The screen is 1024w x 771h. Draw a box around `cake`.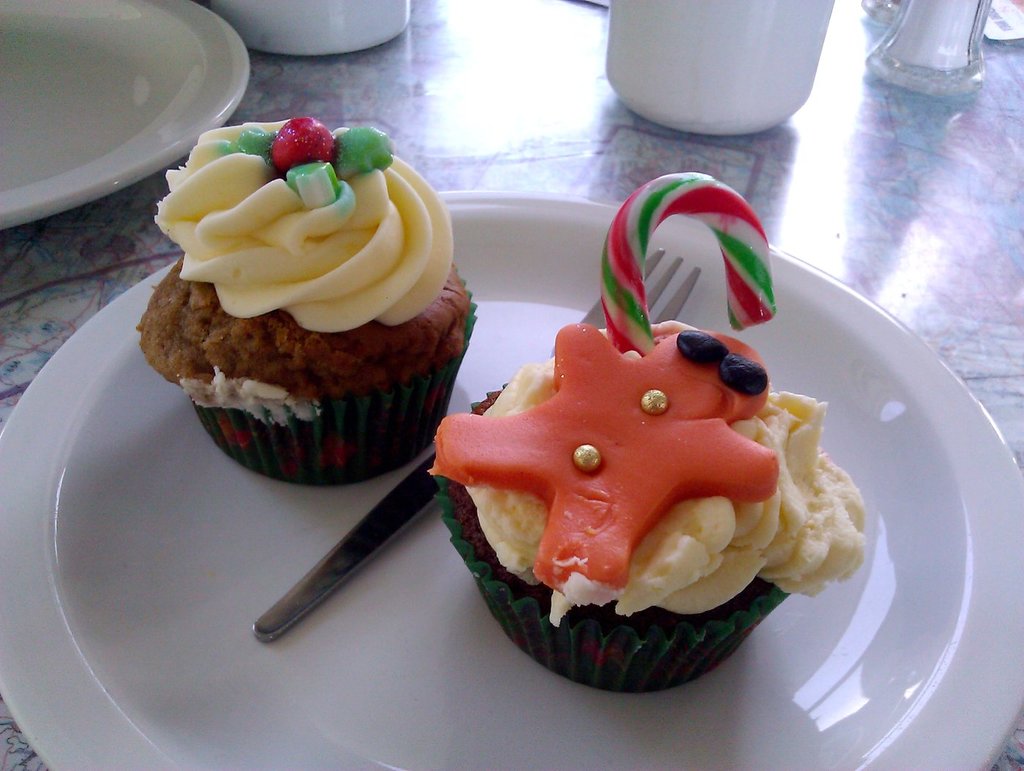
box(430, 281, 878, 706).
